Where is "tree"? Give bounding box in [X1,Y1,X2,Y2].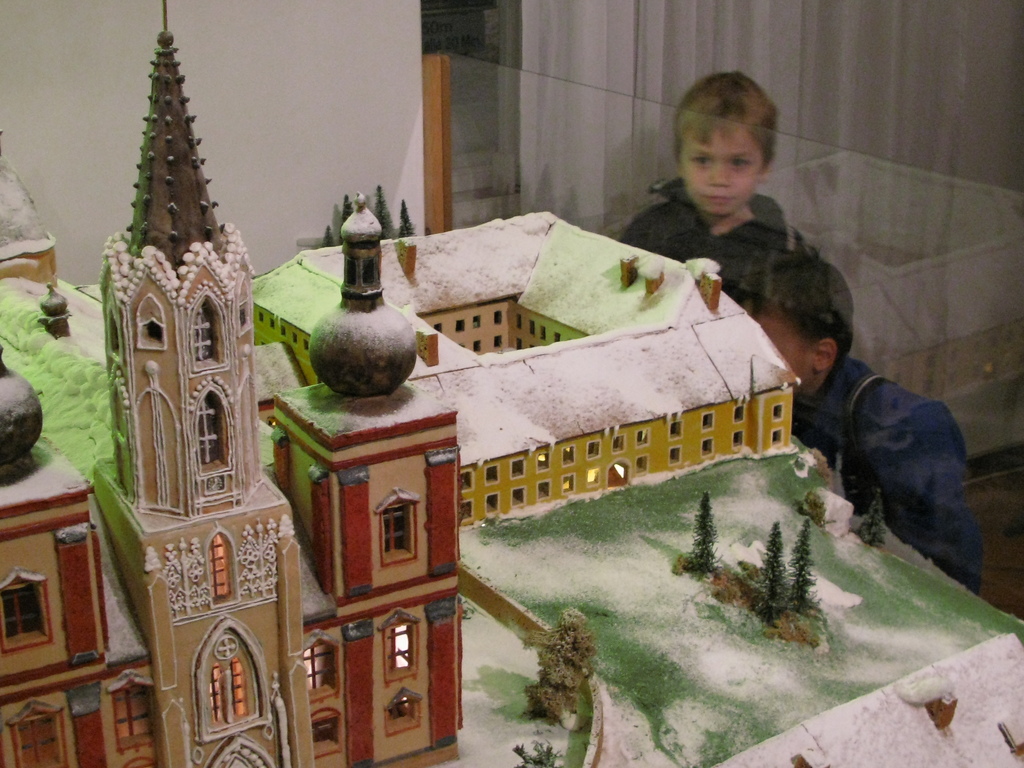
[861,493,884,547].
